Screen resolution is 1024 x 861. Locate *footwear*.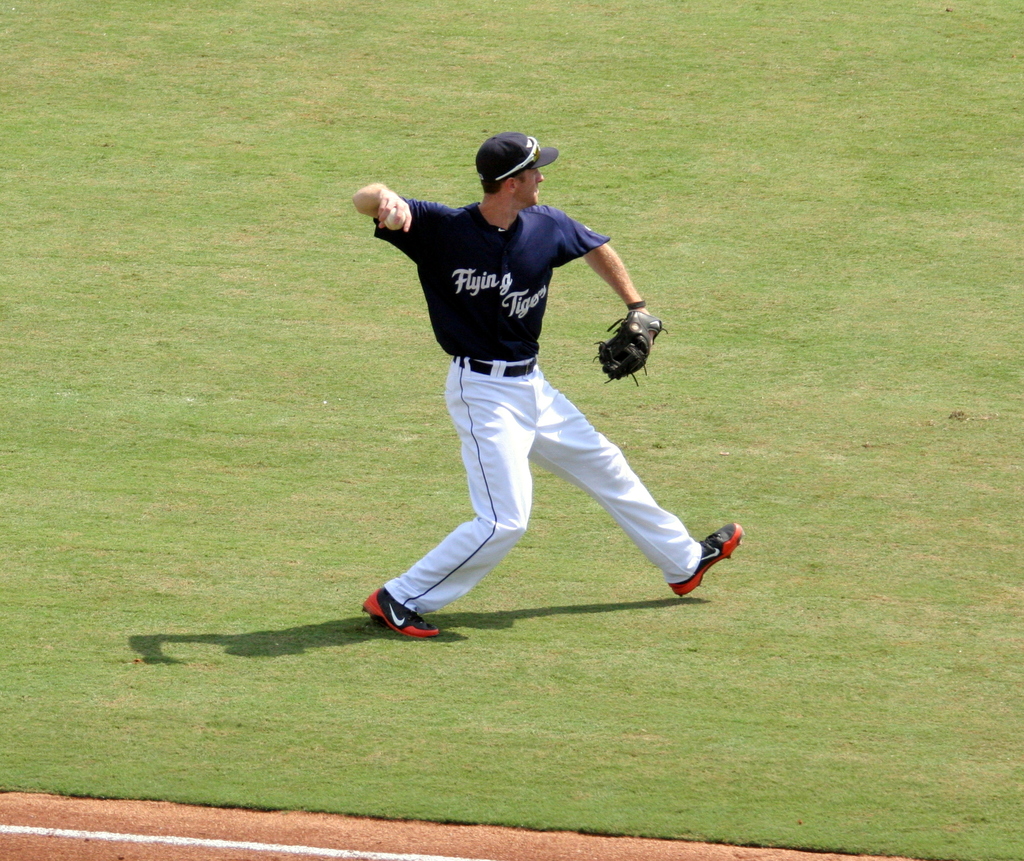
<bbox>687, 523, 764, 603</bbox>.
